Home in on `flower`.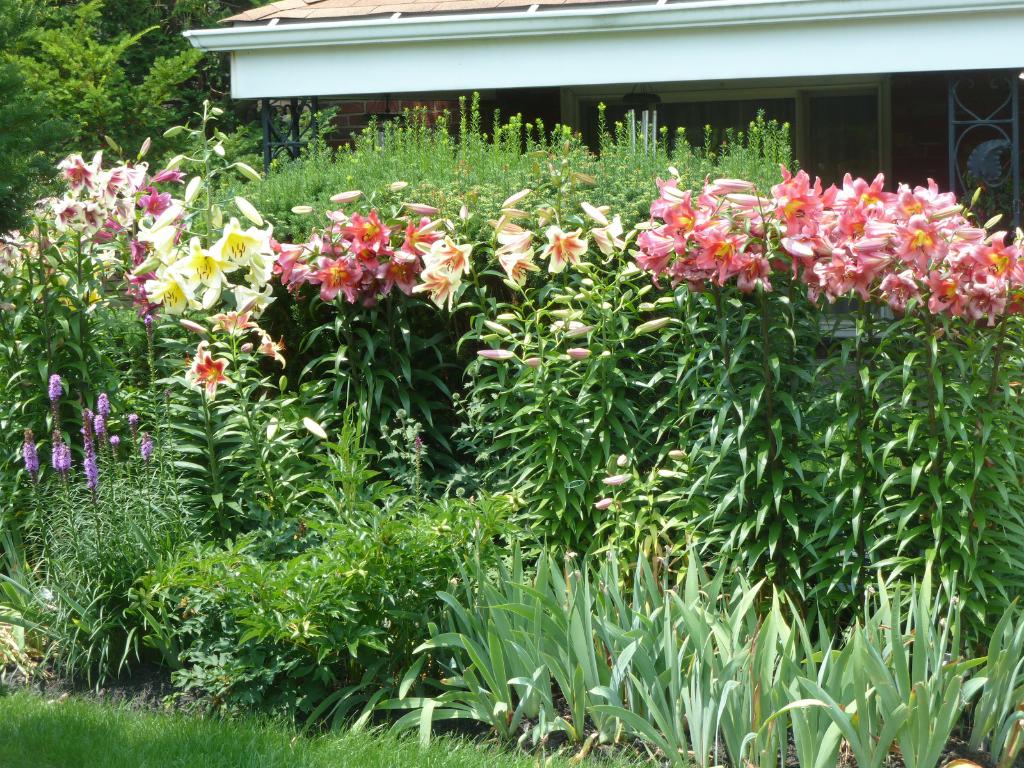
Homed in at box=[112, 434, 117, 464].
